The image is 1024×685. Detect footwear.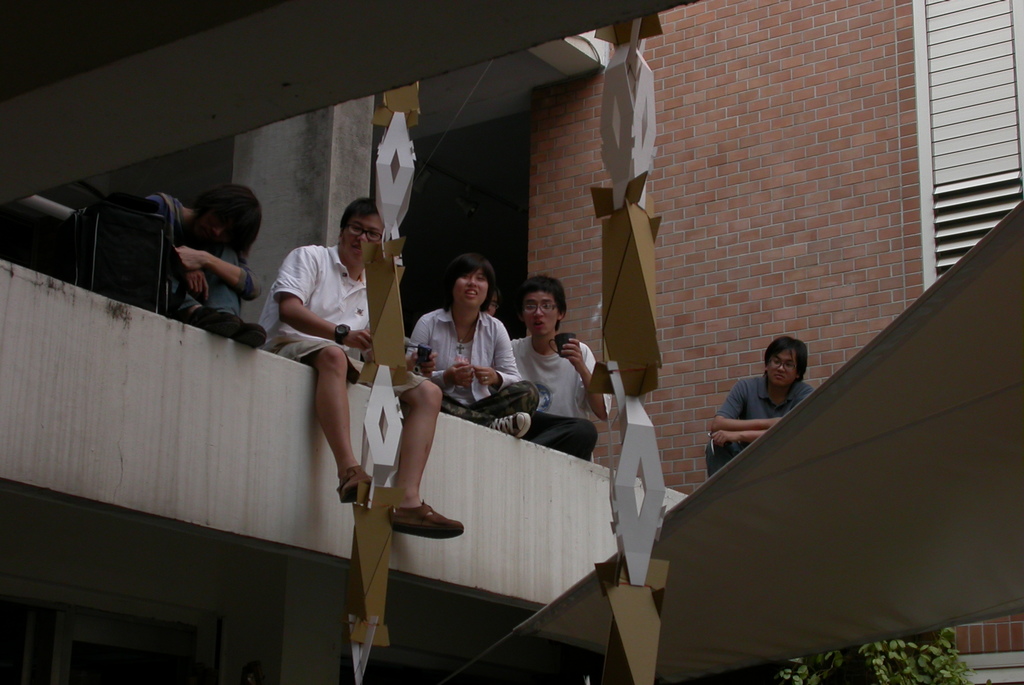
Detection: bbox(478, 408, 528, 438).
